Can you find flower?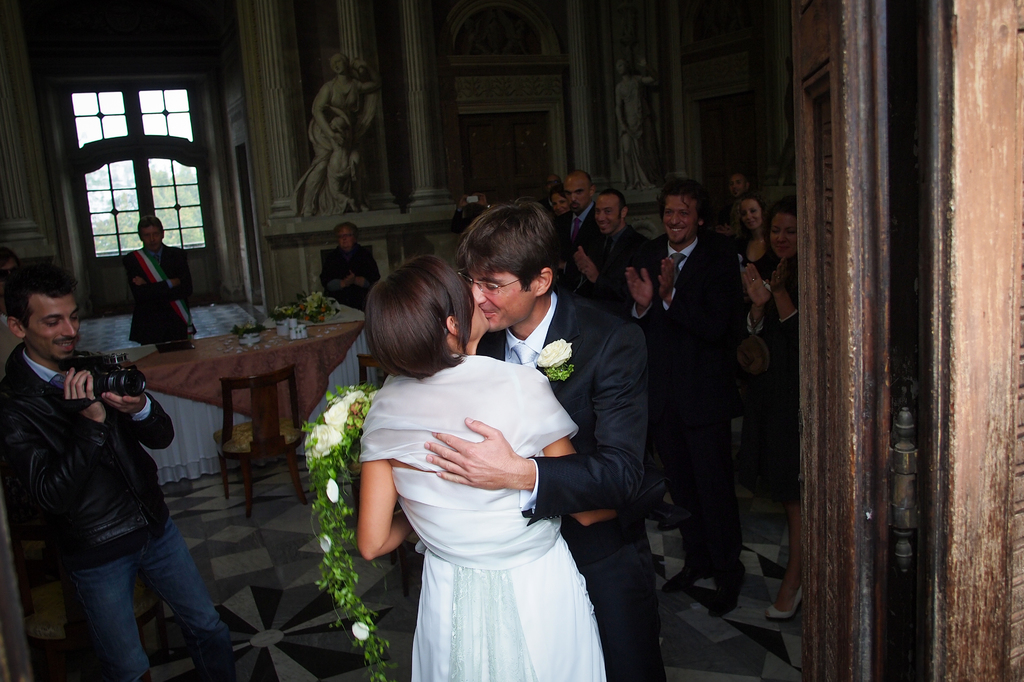
Yes, bounding box: select_region(305, 423, 341, 454).
